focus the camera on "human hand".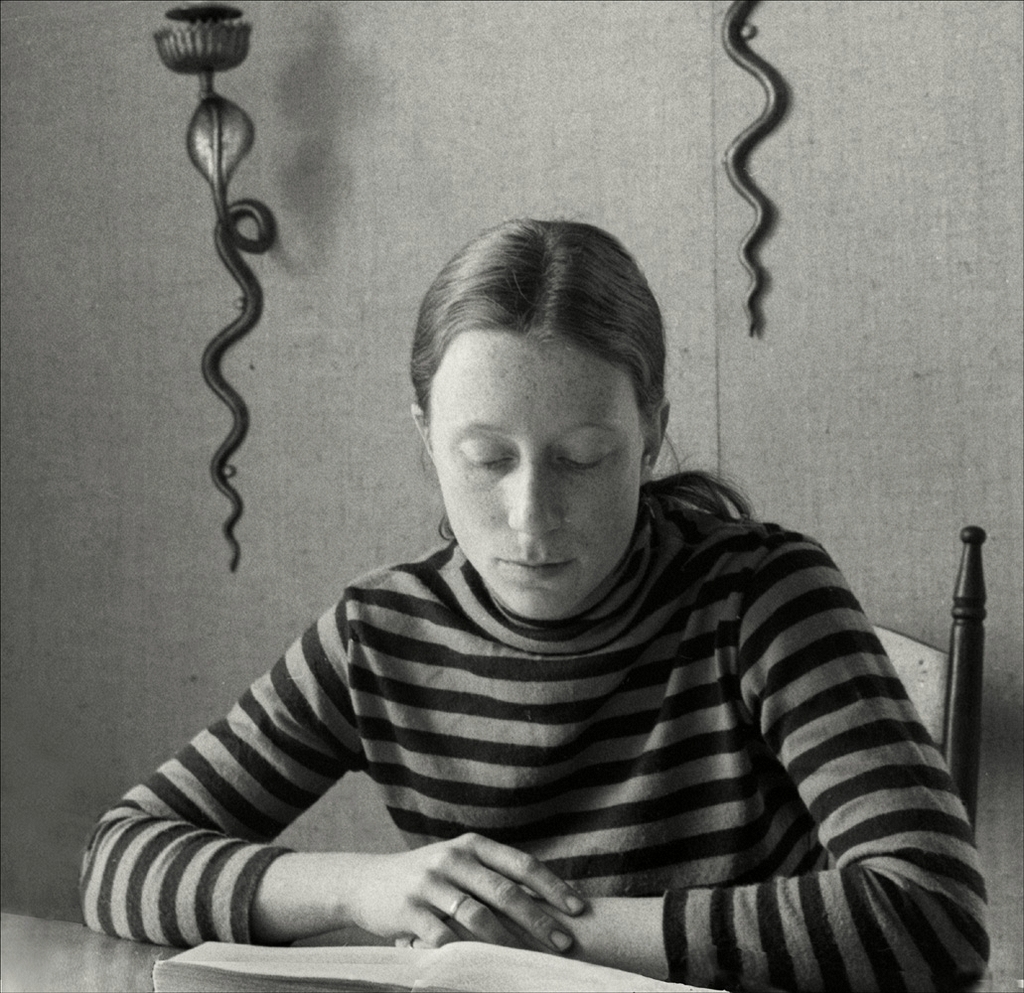
Focus region: 389,877,527,947.
